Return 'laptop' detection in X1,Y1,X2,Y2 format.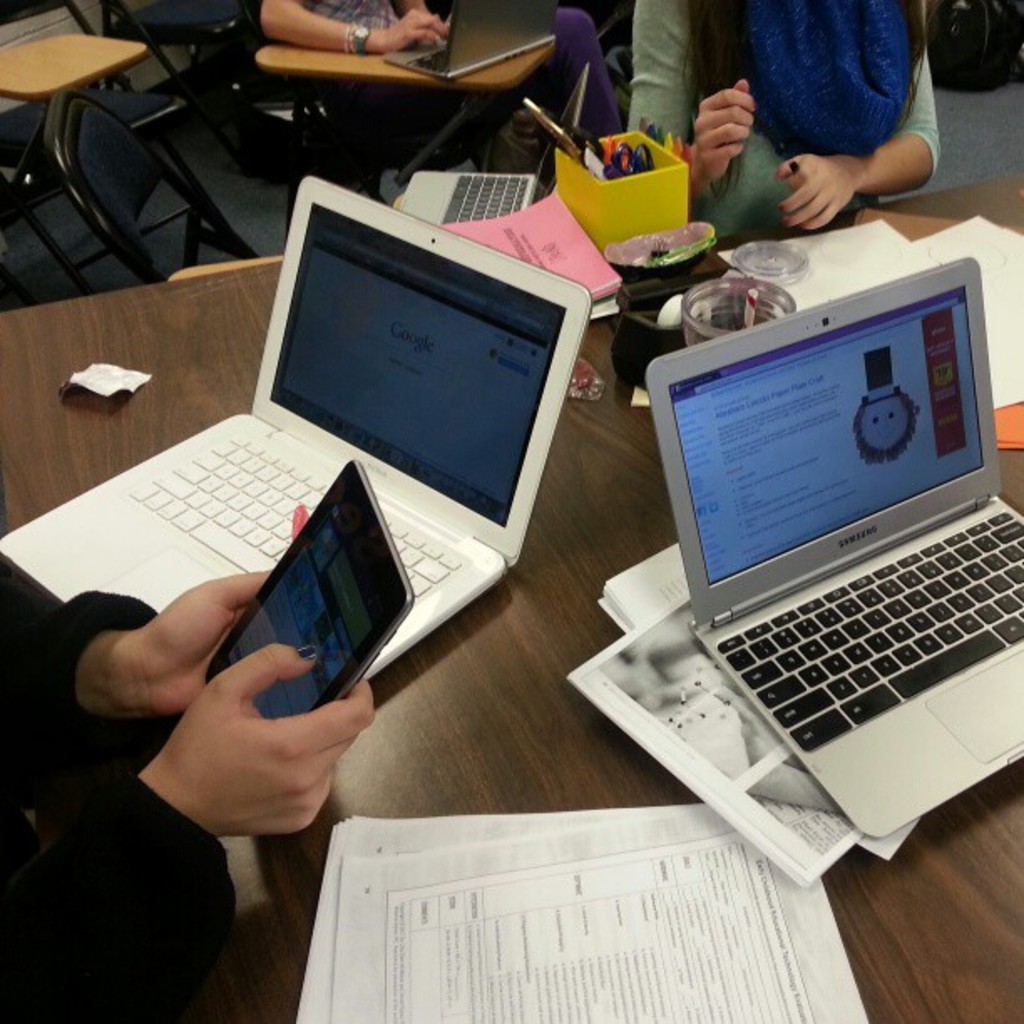
385,2,557,77.
